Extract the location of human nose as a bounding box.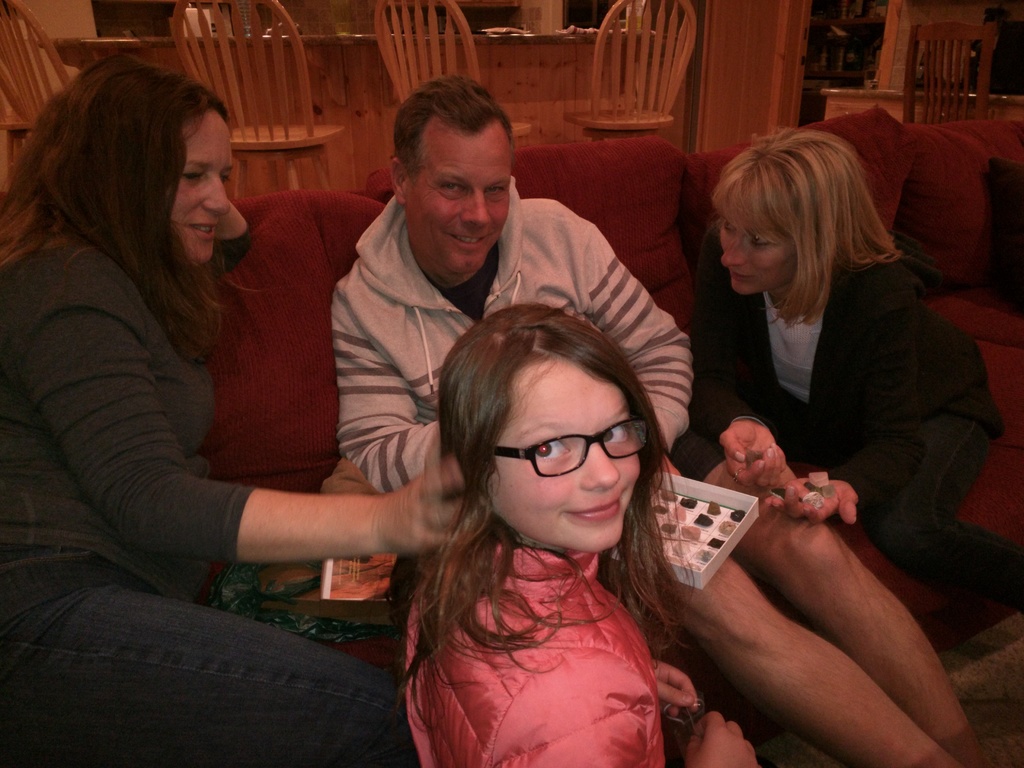
box(465, 191, 493, 227).
